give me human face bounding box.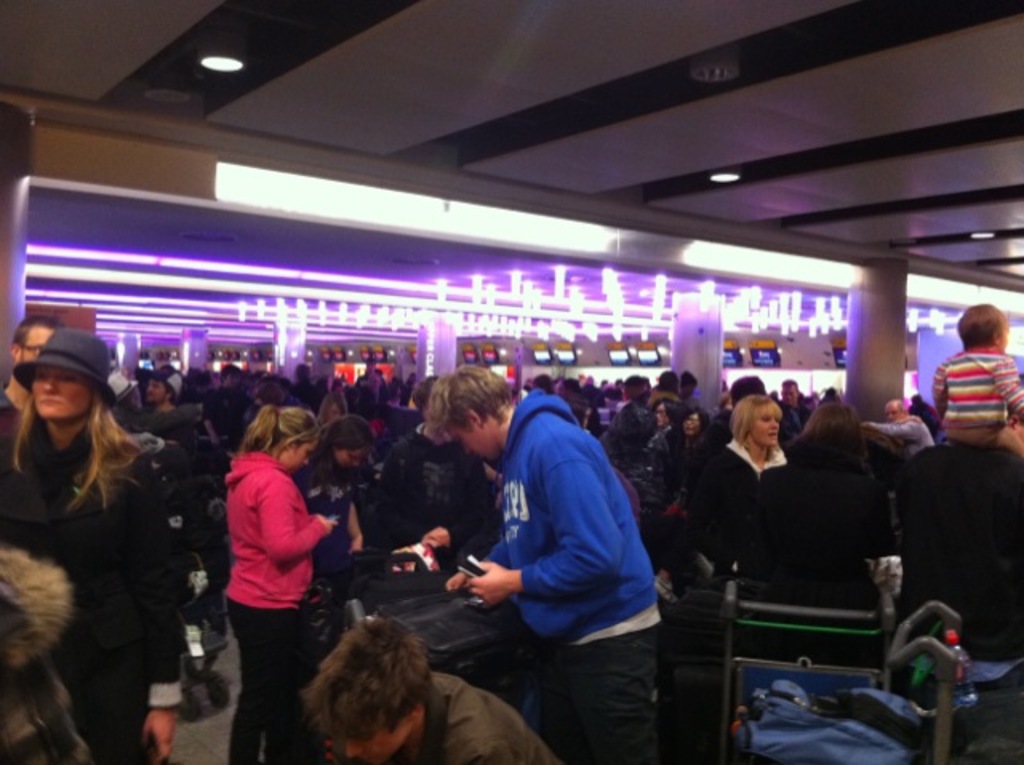
x1=285 y1=448 x2=310 y2=474.
